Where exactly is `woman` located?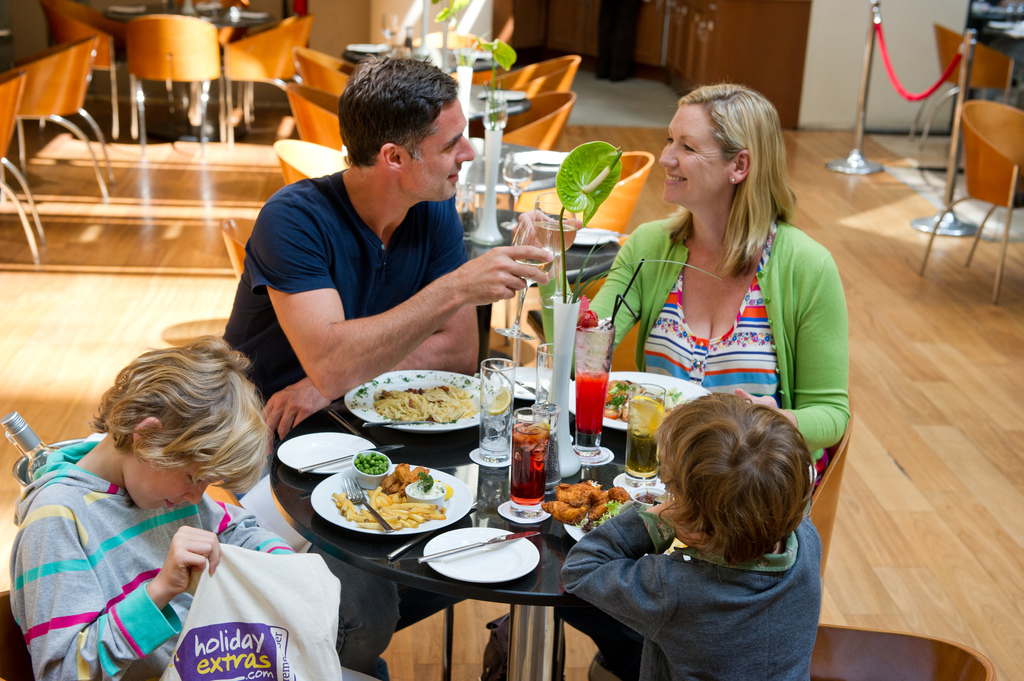
Its bounding box is 600:97:854:481.
